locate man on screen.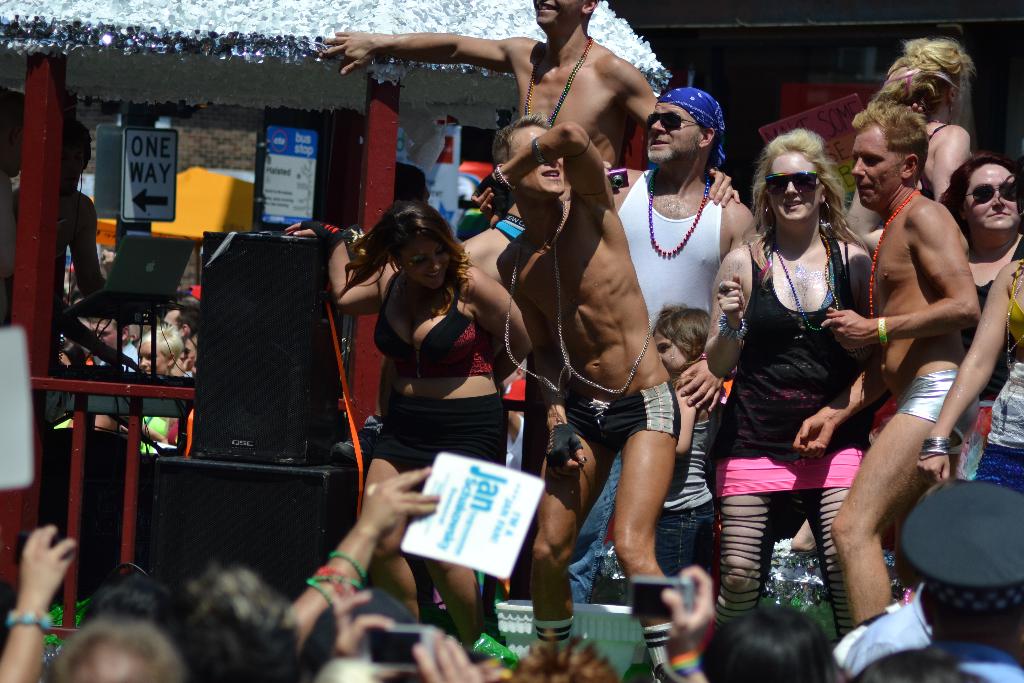
On screen at [318, 0, 742, 204].
